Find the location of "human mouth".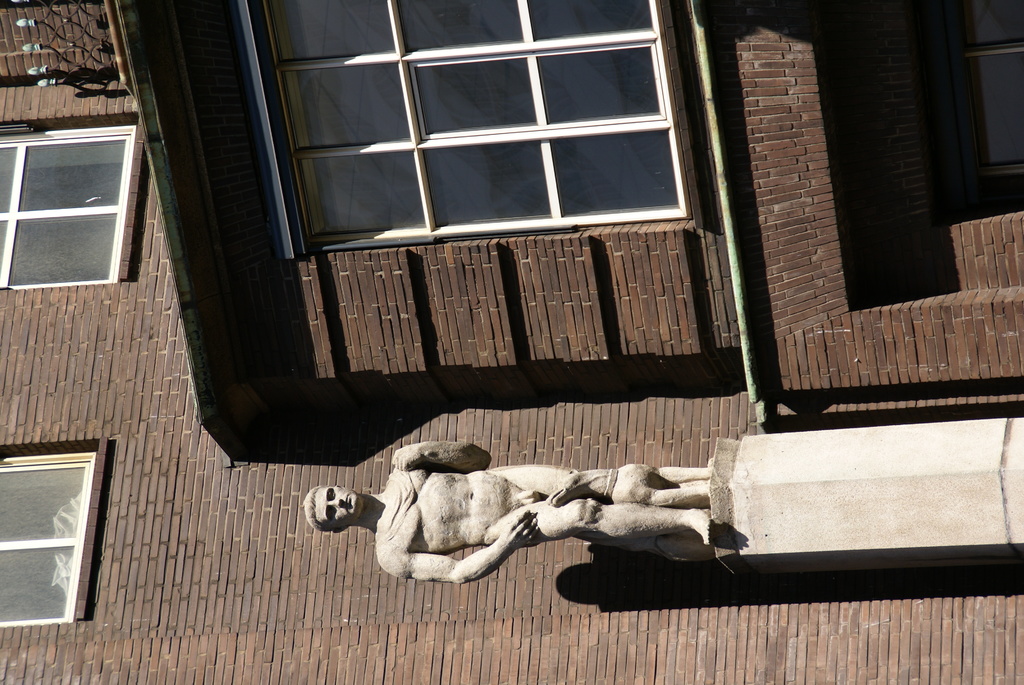
Location: [x1=342, y1=497, x2=353, y2=508].
